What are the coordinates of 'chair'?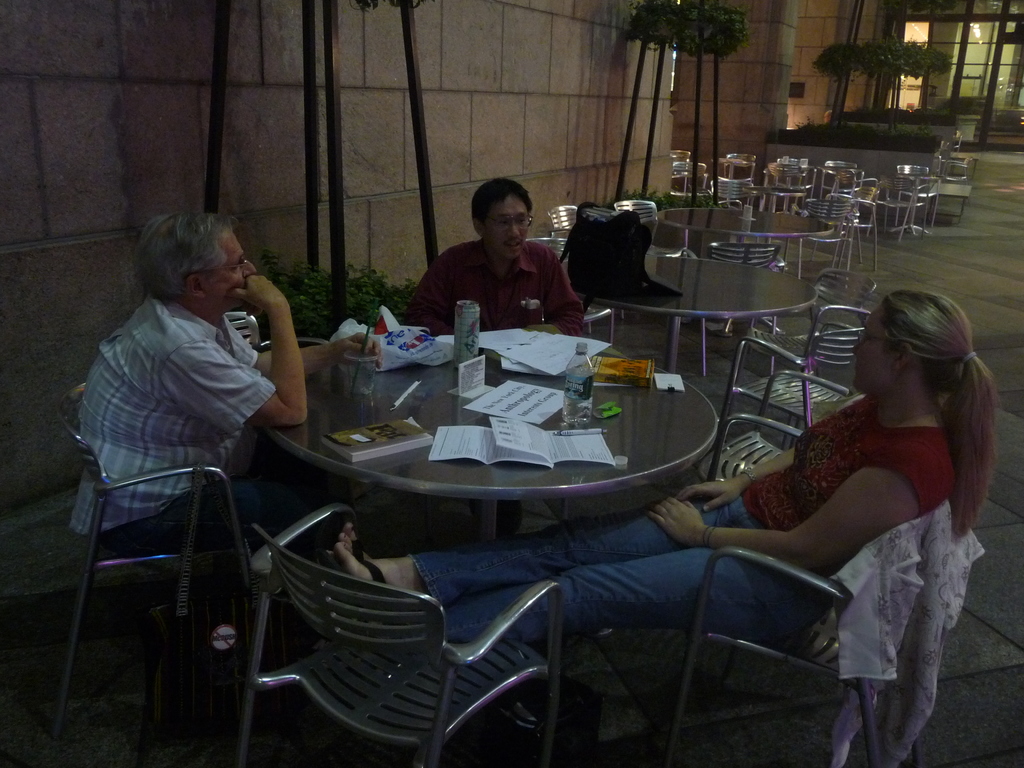
region(682, 241, 788, 378).
